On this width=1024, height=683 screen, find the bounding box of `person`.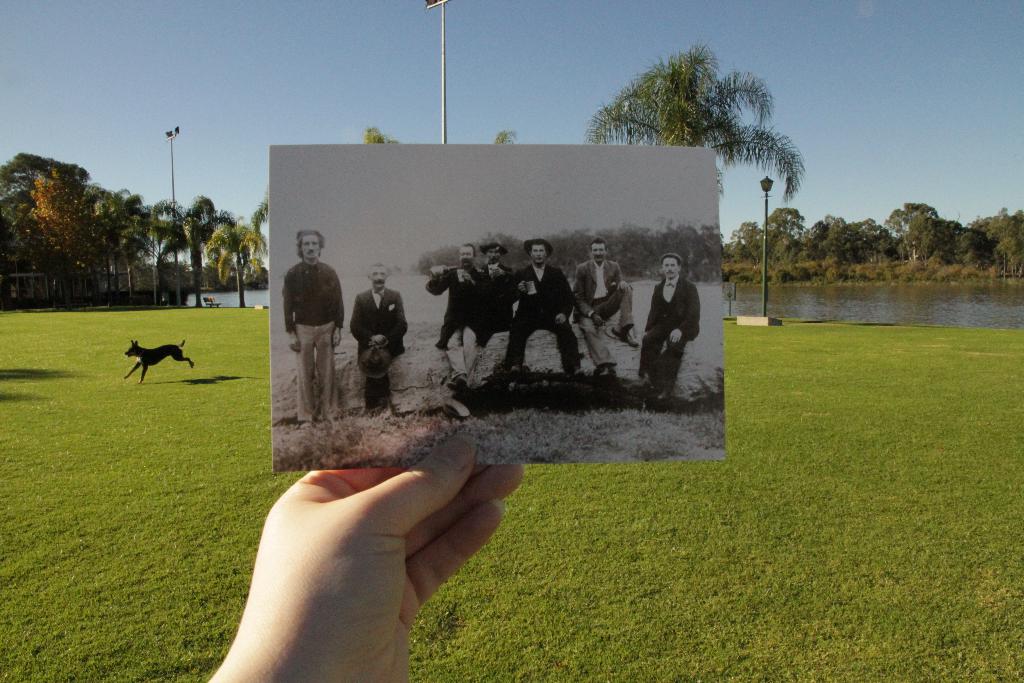
Bounding box: [478,239,522,349].
